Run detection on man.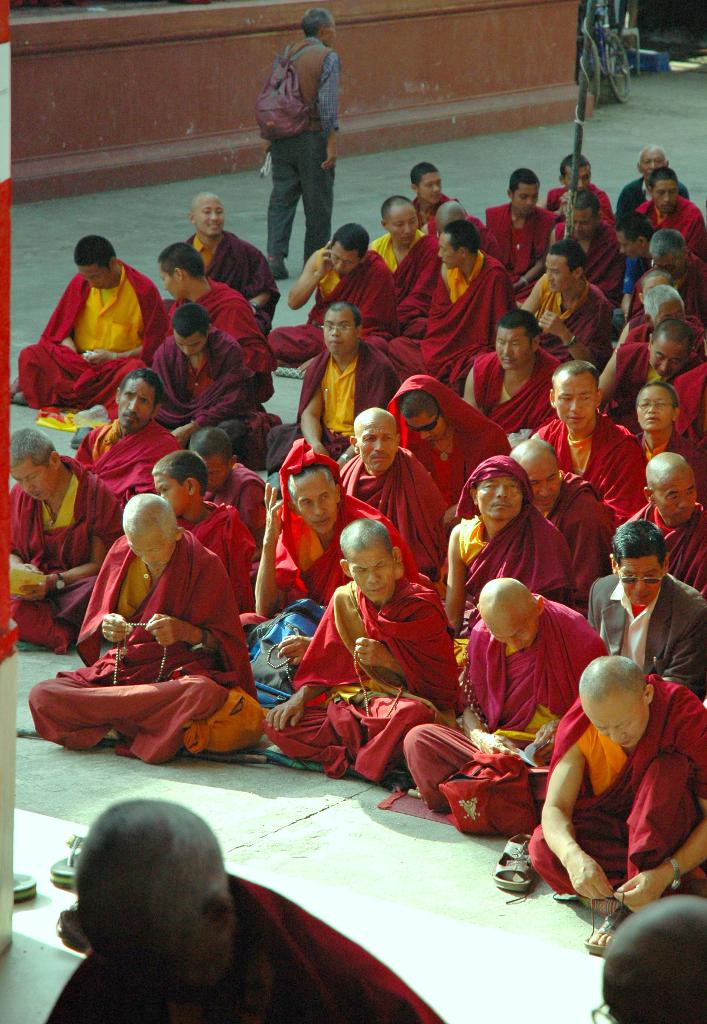
Result: 379:366:517:552.
